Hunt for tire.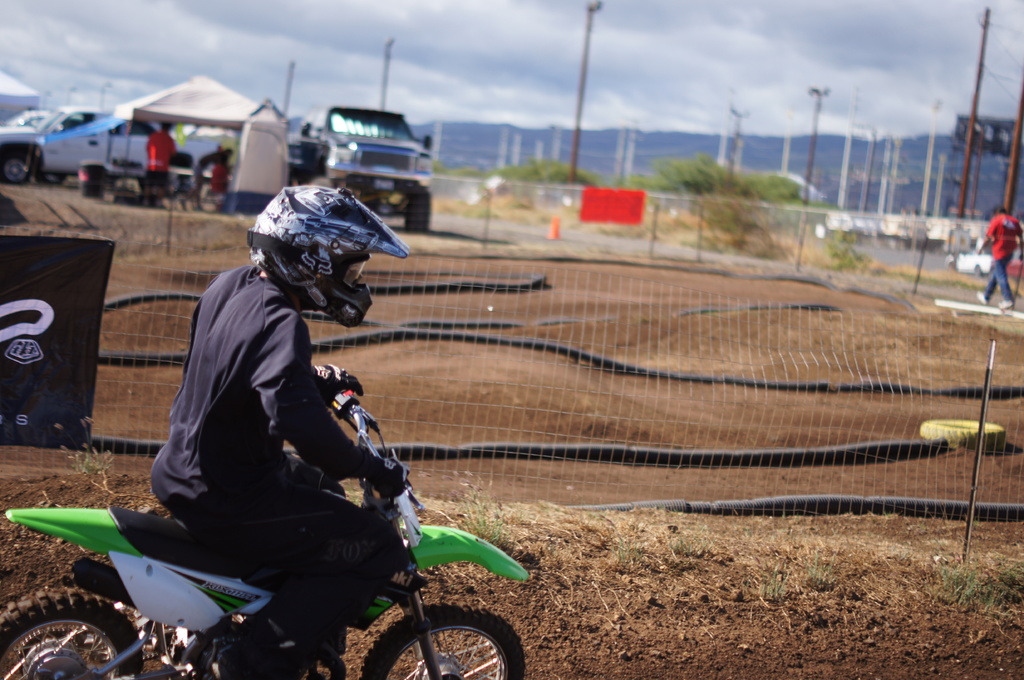
Hunted down at box=[973, 264, 987, 282].
